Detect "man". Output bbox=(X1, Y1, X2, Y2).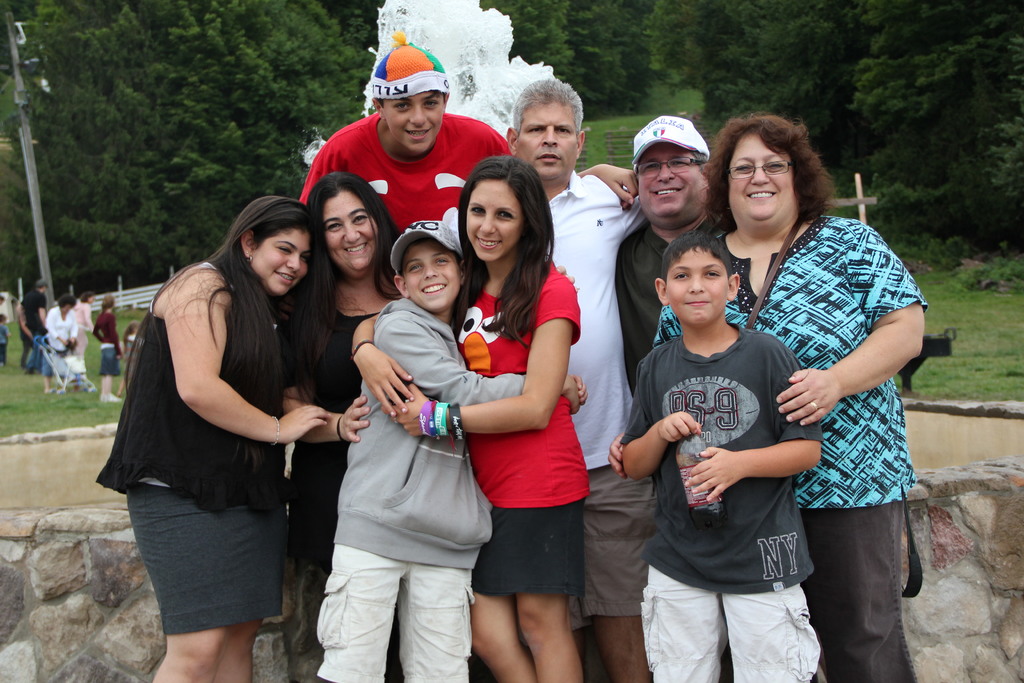
bbox=(298, 28, 640, 234).
